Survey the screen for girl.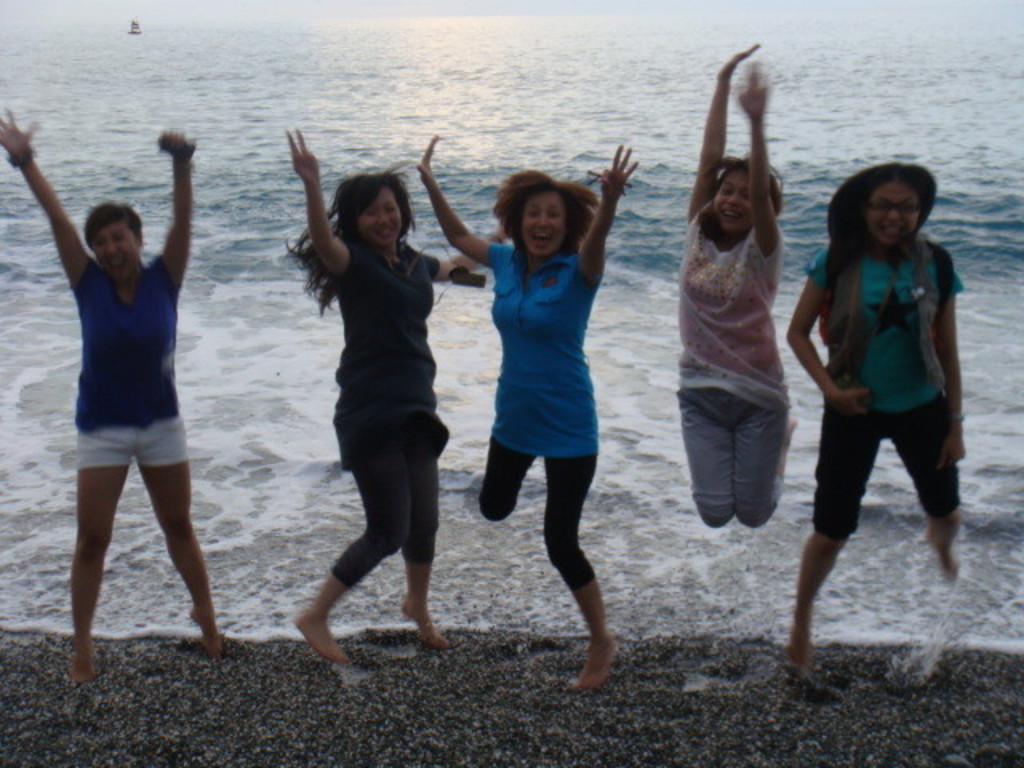
Survey found: <region>784, 157, 970, 678</region>.
